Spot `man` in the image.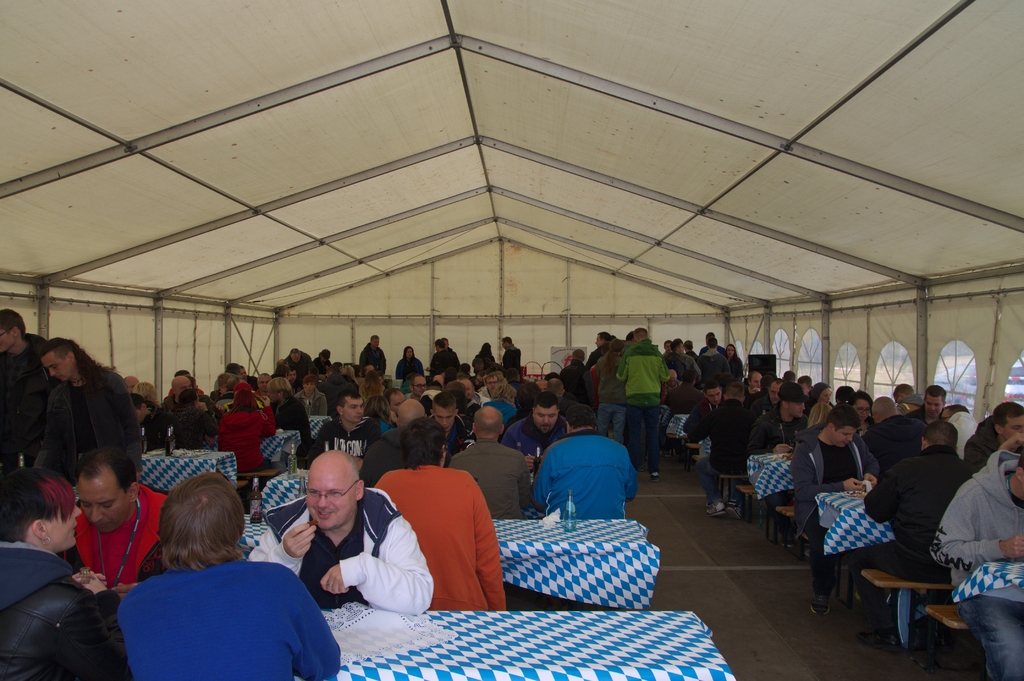
`man` found at 315, 364, 353, 418.
